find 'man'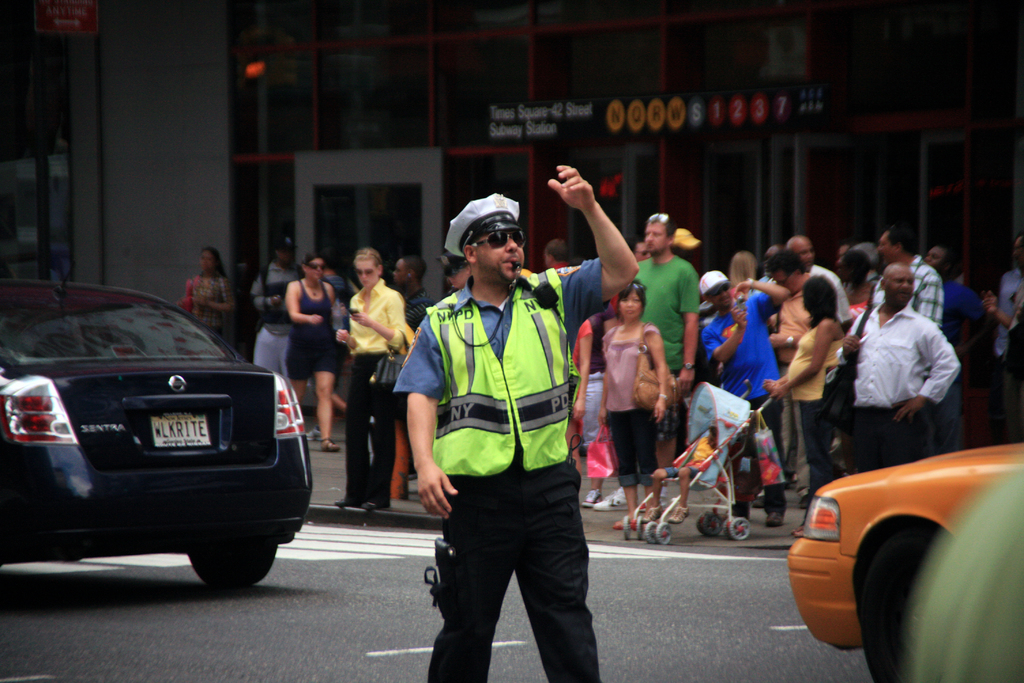
box=[872, 226, 942, 323]
